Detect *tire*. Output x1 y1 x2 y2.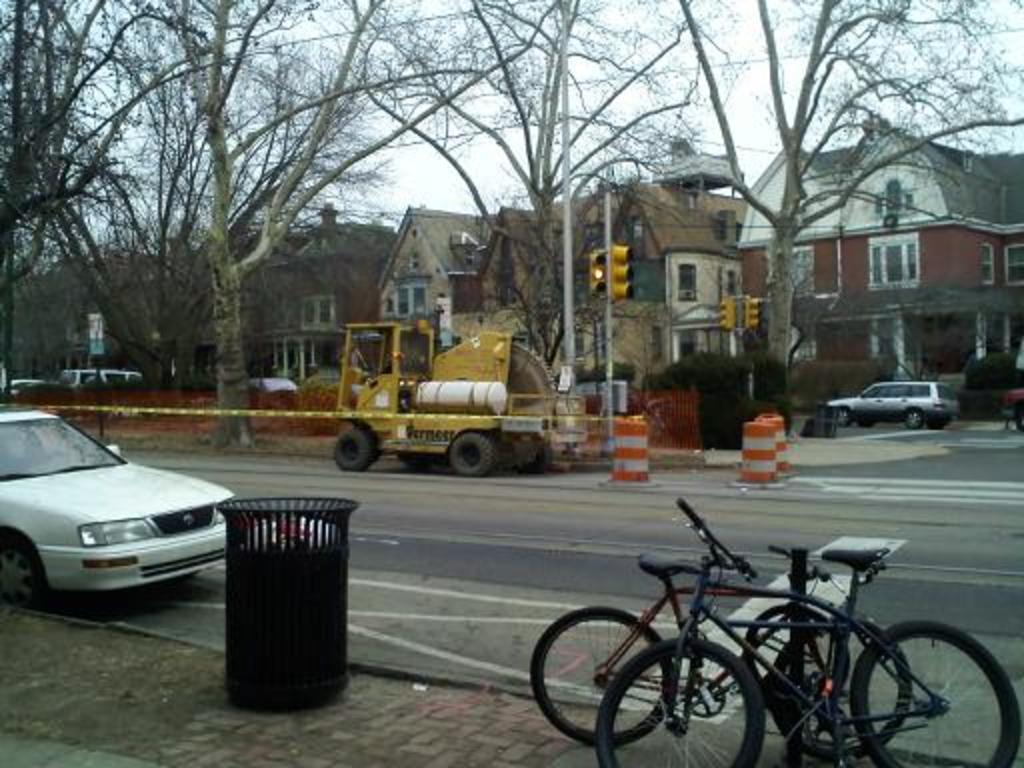
446 430 494 480.
